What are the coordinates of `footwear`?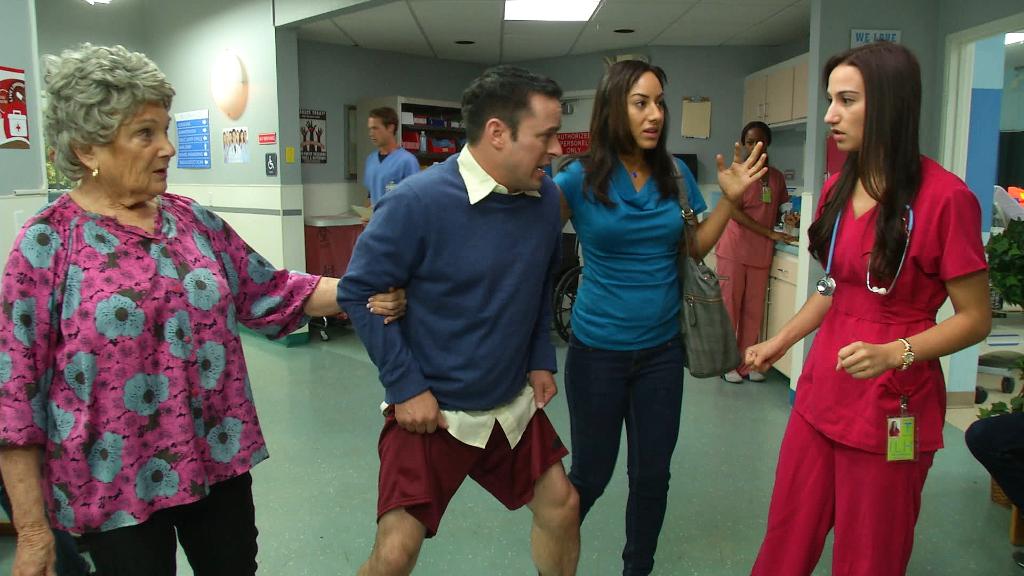
{"x1": 723, "y1": 372, "x2": 739, "y2": 383}.
